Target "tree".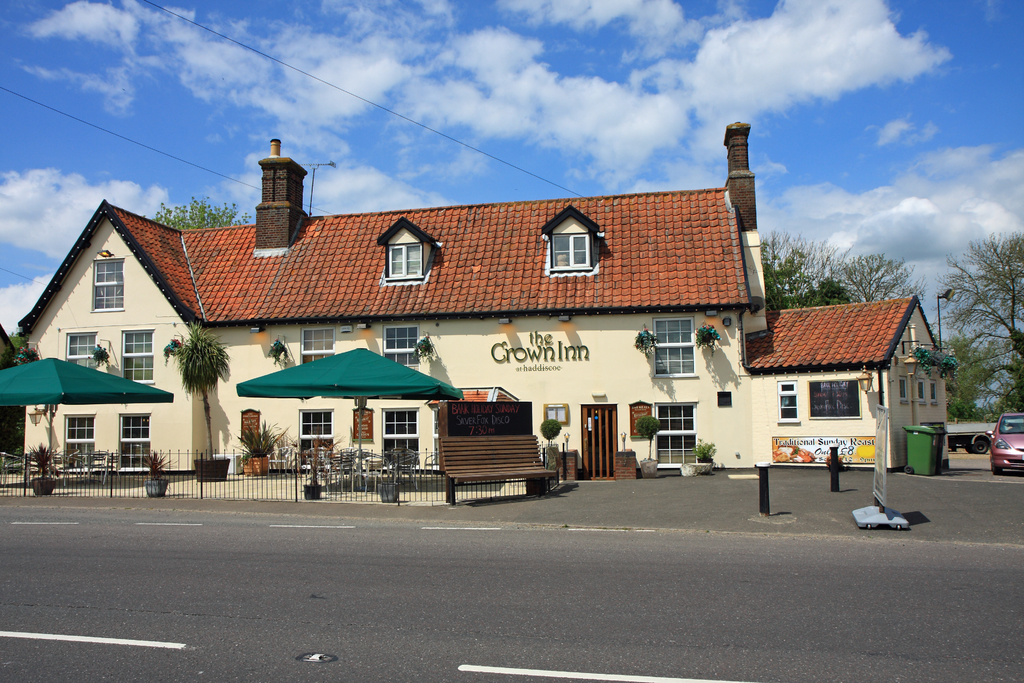
Target region: 636/415/662/477.
